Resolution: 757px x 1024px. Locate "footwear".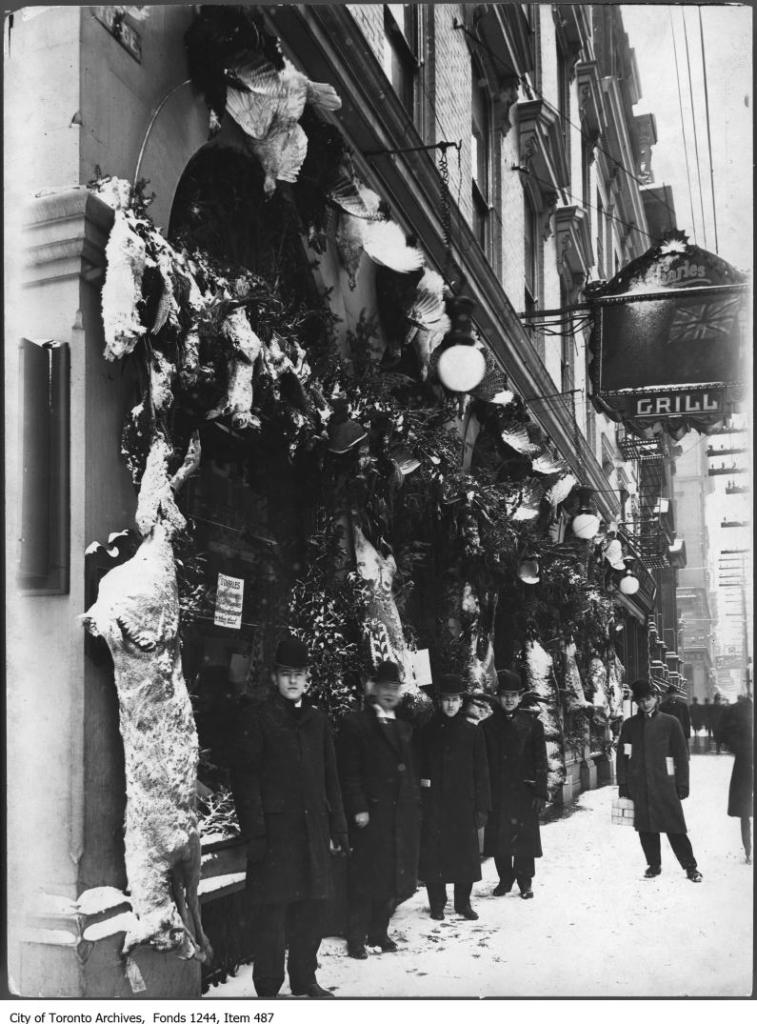
locate(369, 934, 397, 951).
